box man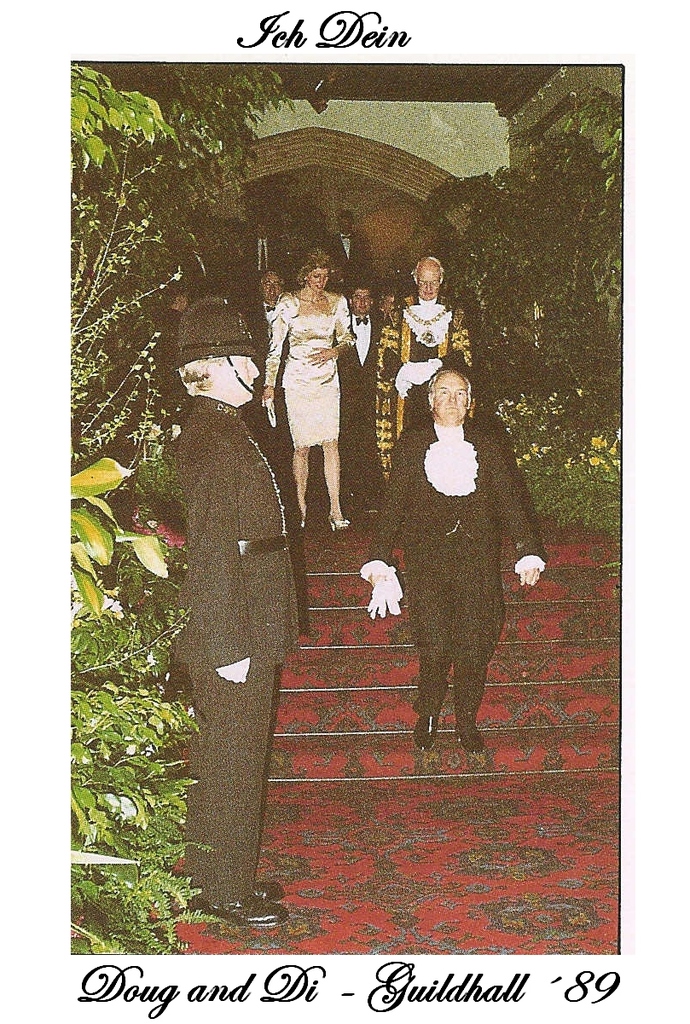
176:300:288:935
